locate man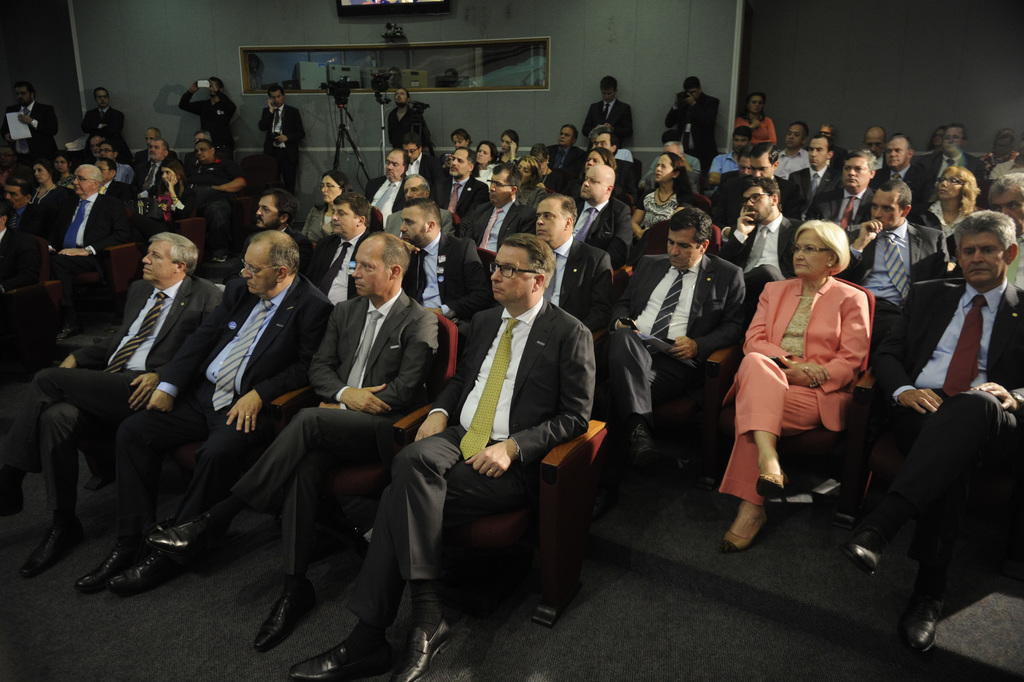
<bbox>405, 140, 435, 202</bbox>
